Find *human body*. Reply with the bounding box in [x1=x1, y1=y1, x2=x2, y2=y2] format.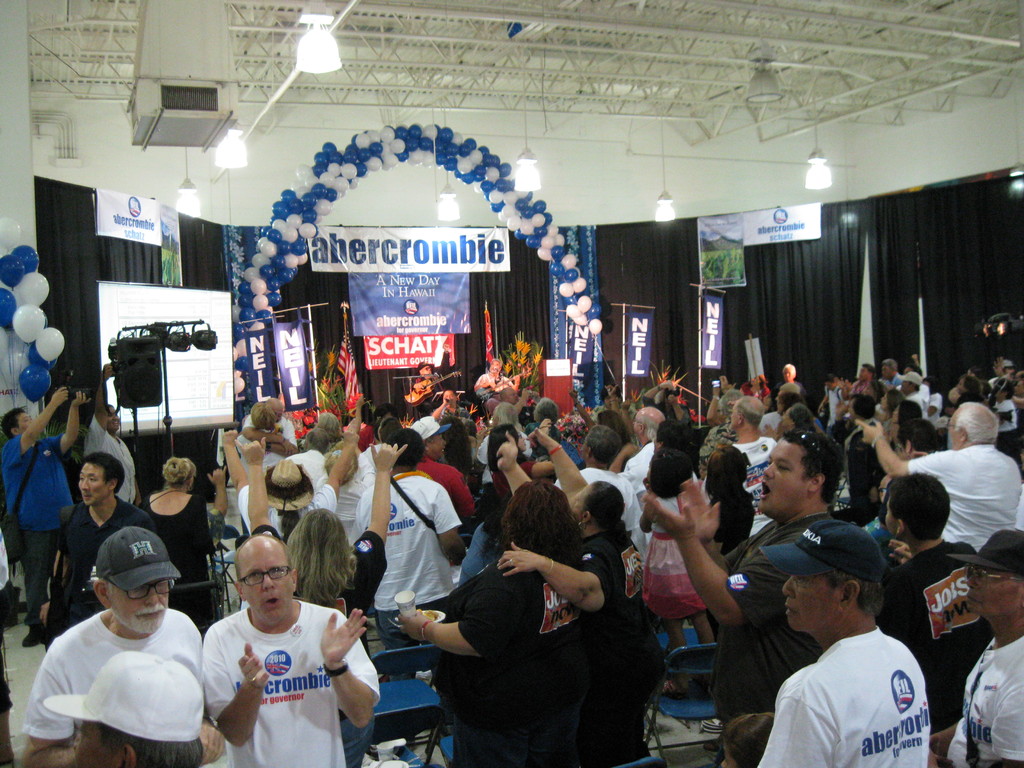
[x1=703, y1=378, x2=755, y2=479].
